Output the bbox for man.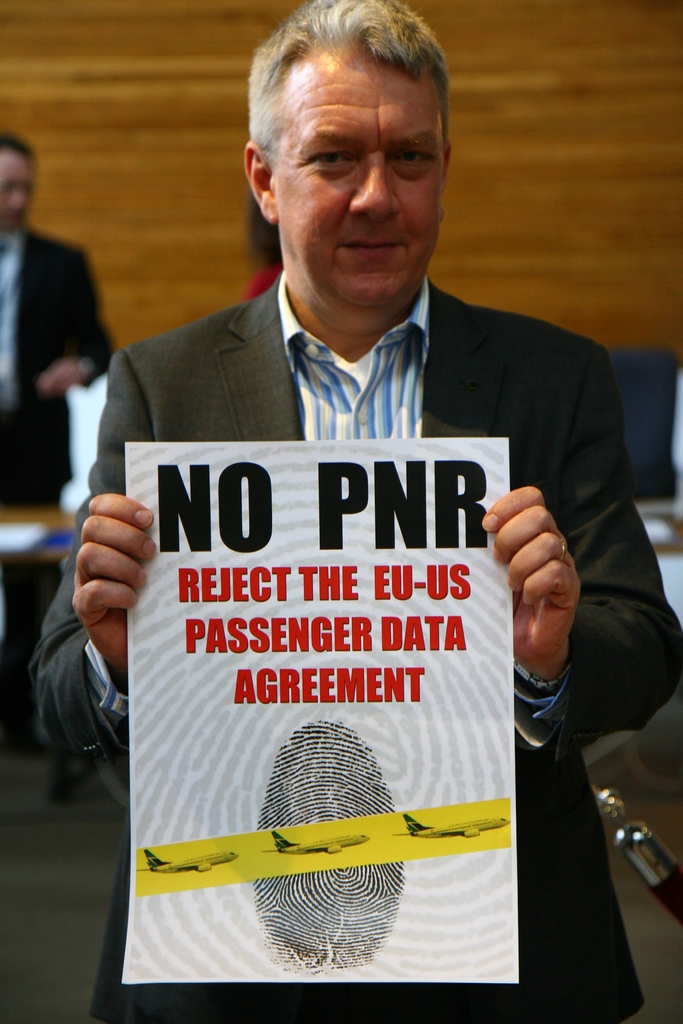
(x1=0, y1=129, x2=121, y2=757).
